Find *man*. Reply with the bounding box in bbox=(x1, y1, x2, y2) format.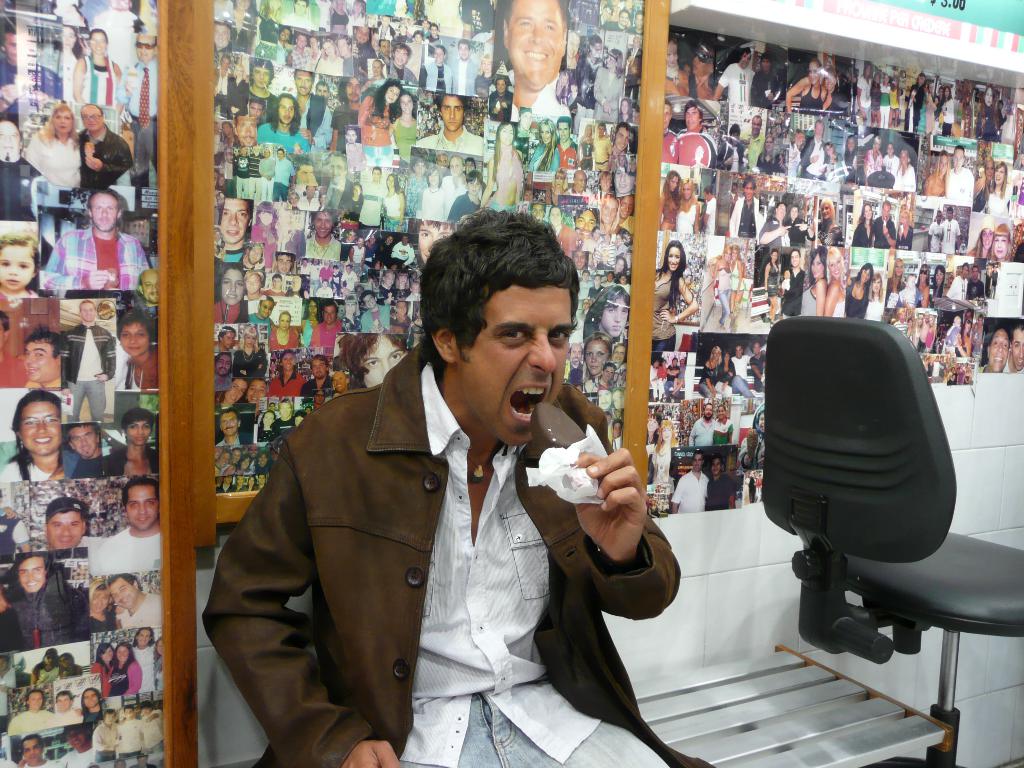
bbox=(941, 207, 963, 252).
